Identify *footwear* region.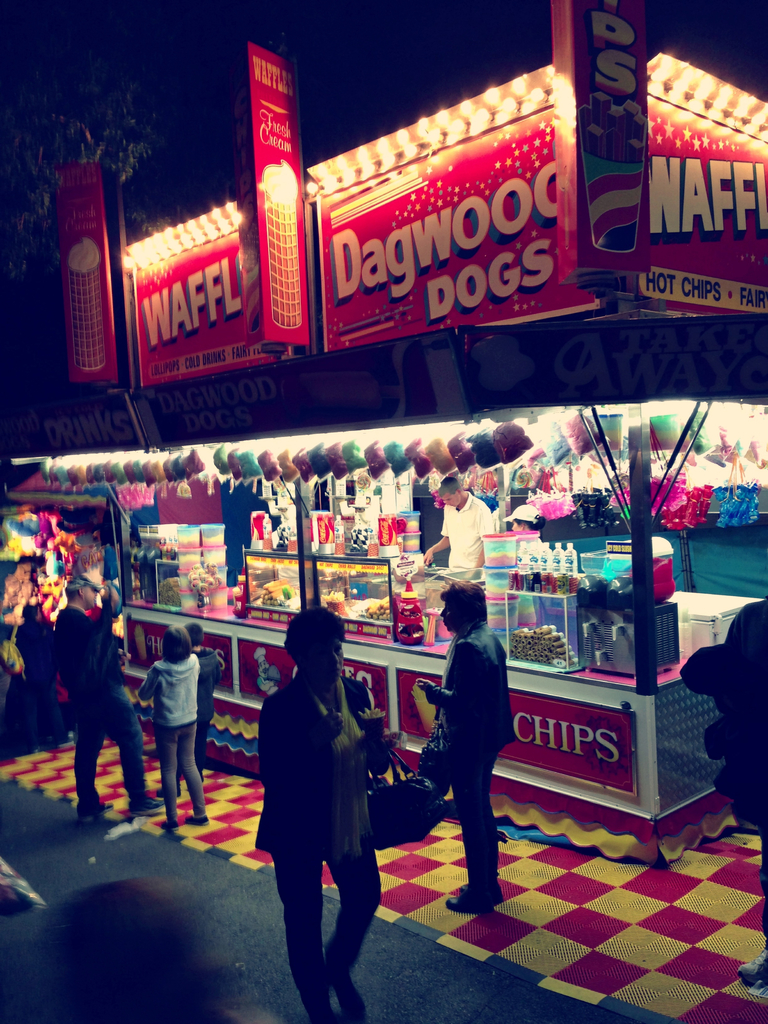
Region: x1=161, y1=820, x2=179, y2=830.
